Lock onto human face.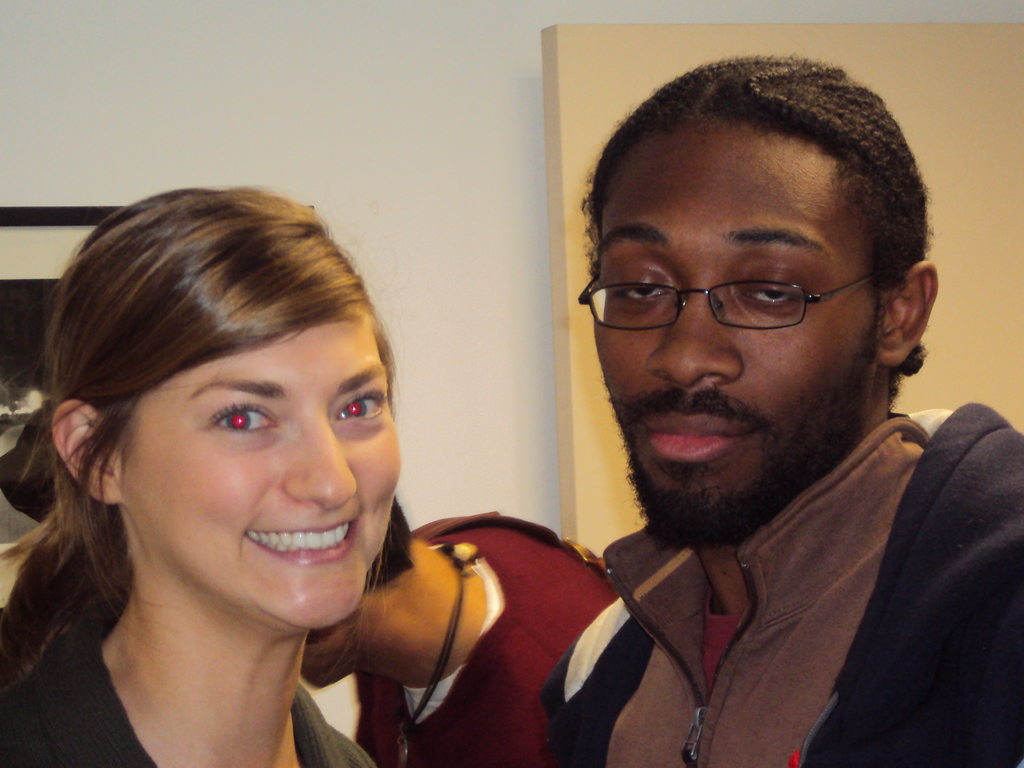
Locked: {"x1": 592, "y1": 118, "x2": 872, "y2": 547}.
